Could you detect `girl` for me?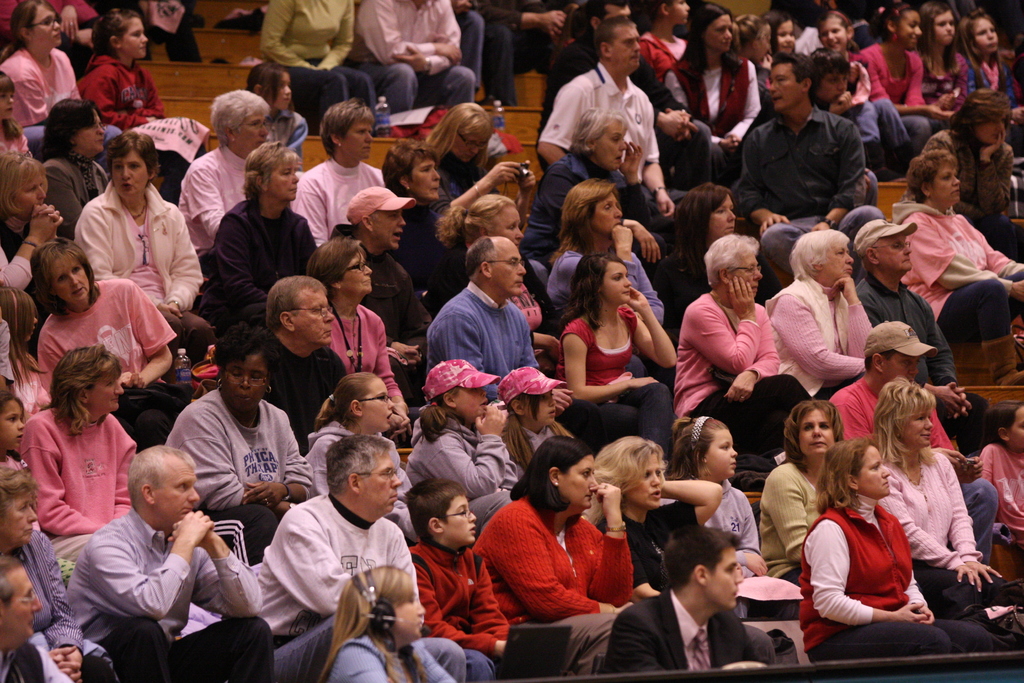
Detection result: box=[0, 388, 79, 593].
